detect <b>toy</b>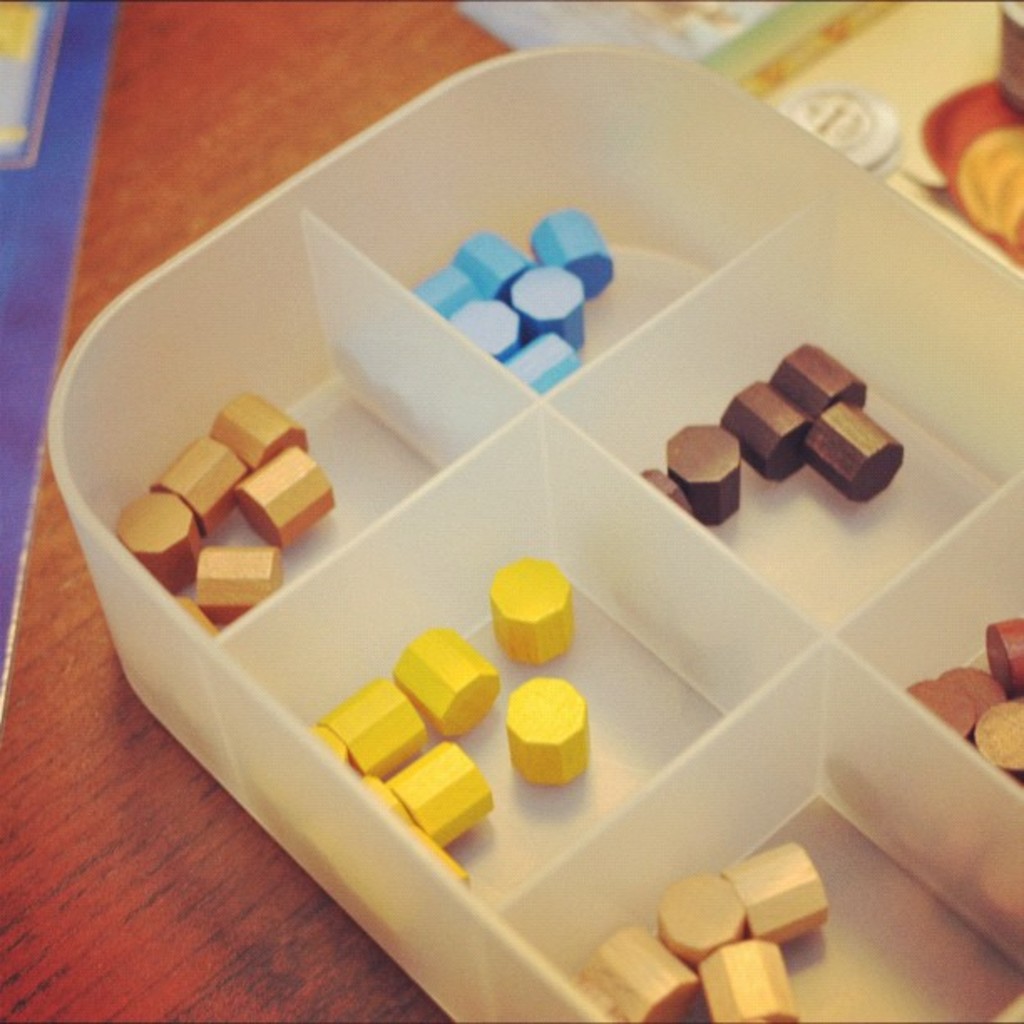
412:827:470:890
